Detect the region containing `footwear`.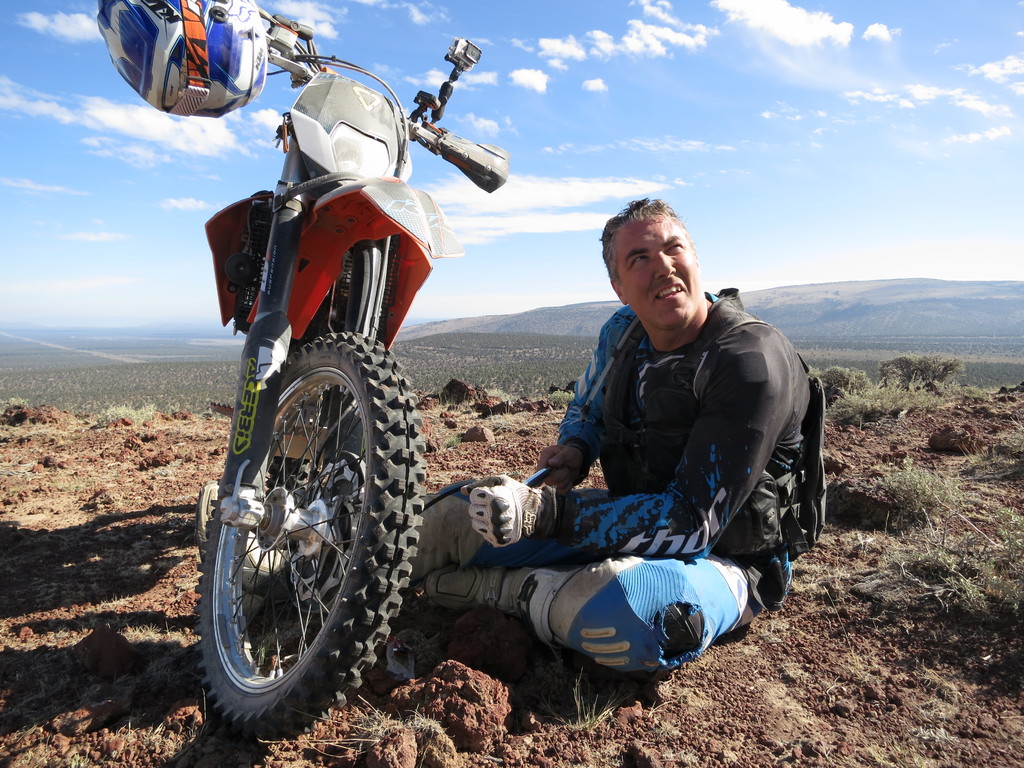
x1=420 y1=560 x2=544 y2=621.
